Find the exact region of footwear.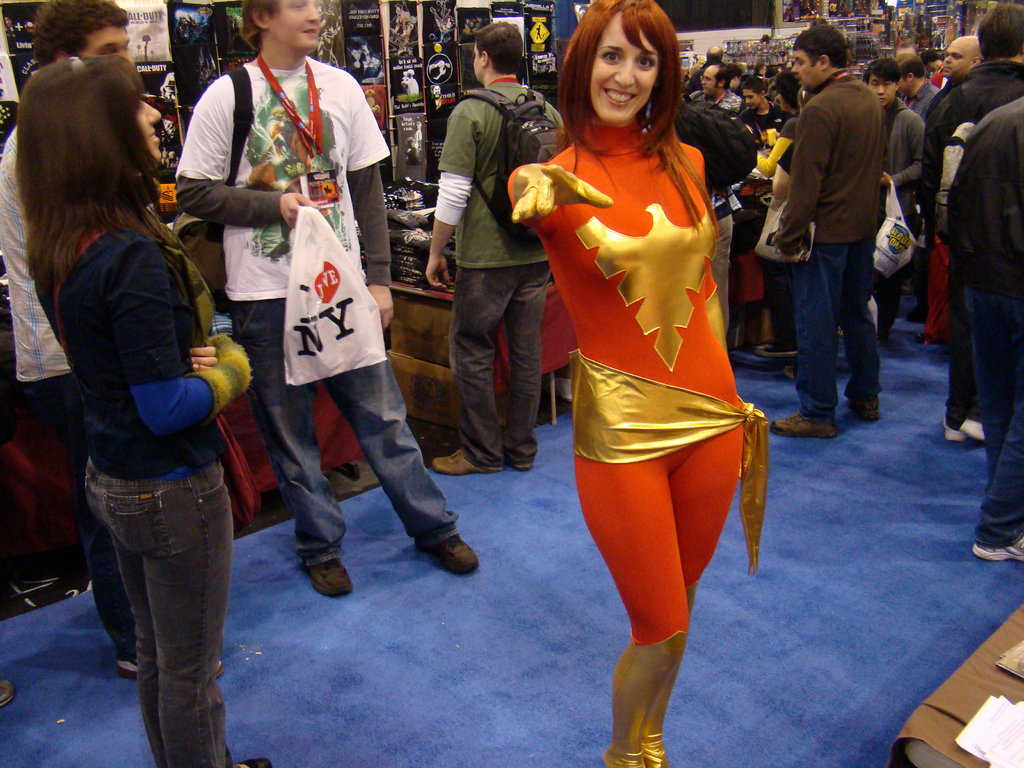
Exact region: bbox(940, 404, 968, 441).
